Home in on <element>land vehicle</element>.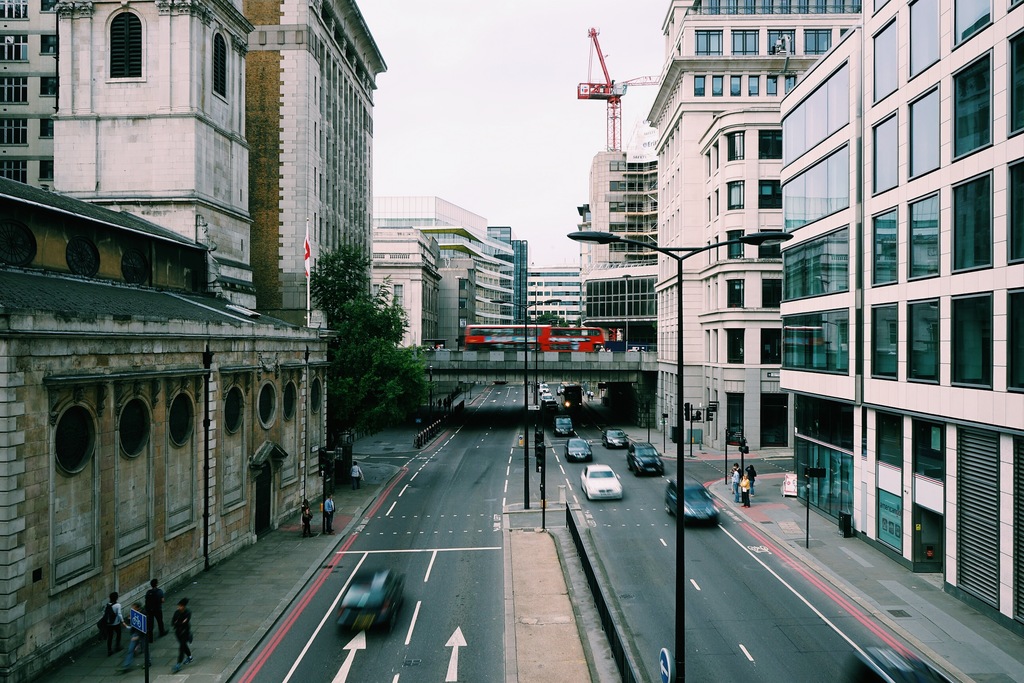
Homed in at box(666, 476, 721, 530).
